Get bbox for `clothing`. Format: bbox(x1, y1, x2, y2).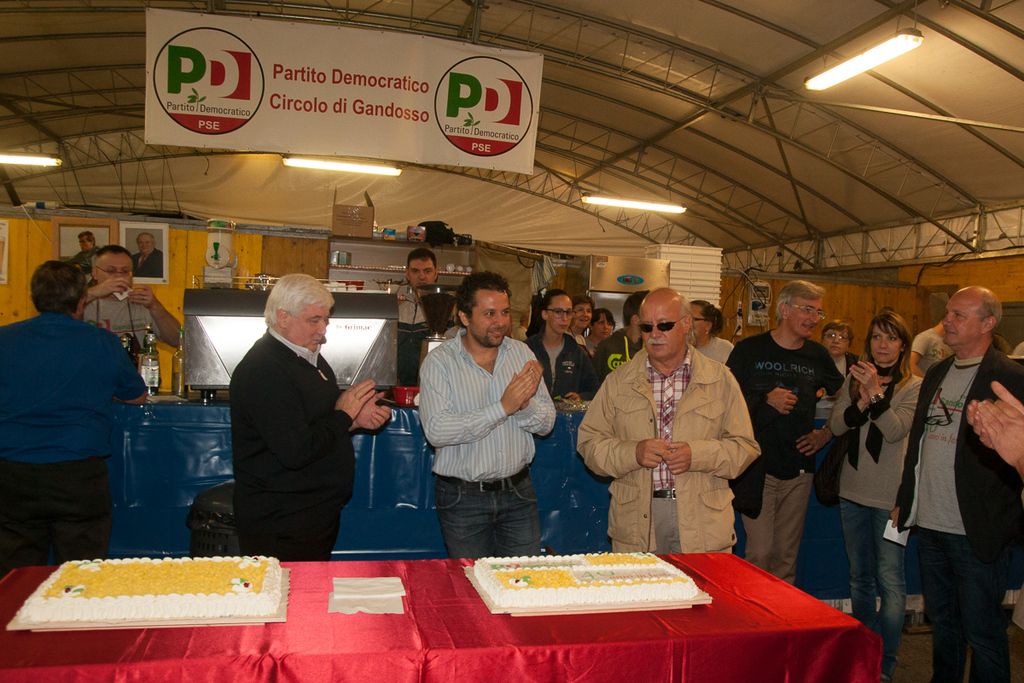
bbox(77, 295, 152, 352).
